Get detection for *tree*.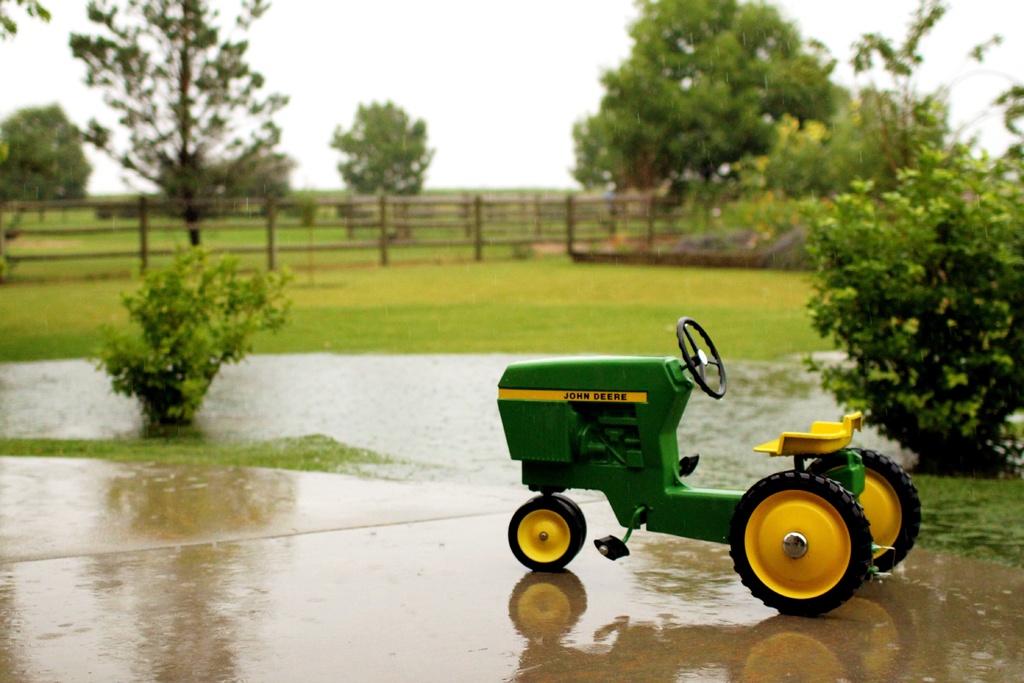
Detection: [92, 192, 280, 441].
